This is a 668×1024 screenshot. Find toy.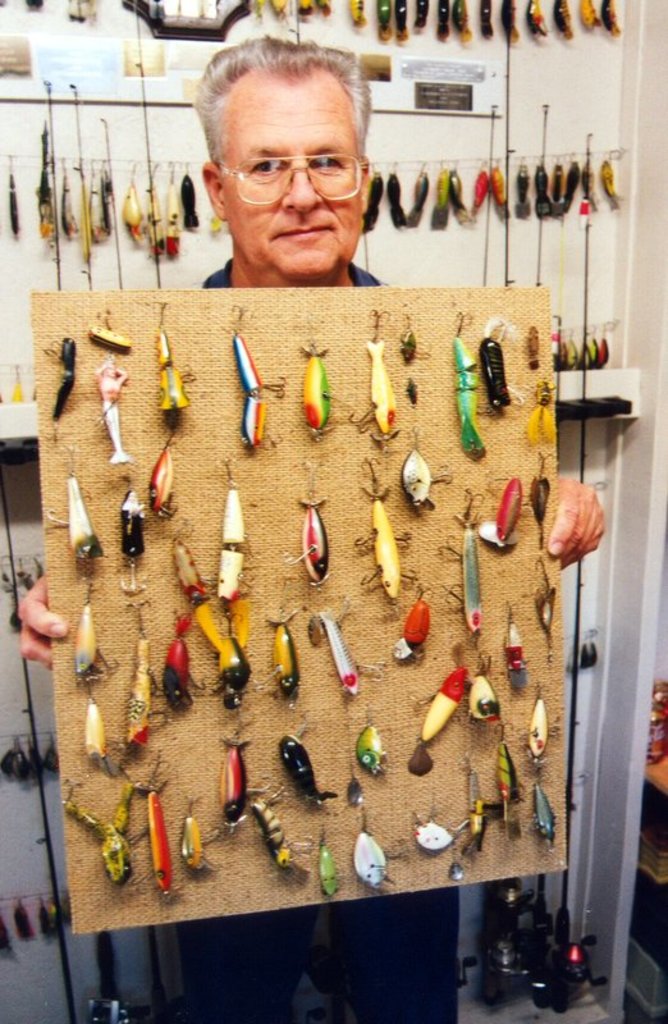
Bounding box: 532 791 558 836.
